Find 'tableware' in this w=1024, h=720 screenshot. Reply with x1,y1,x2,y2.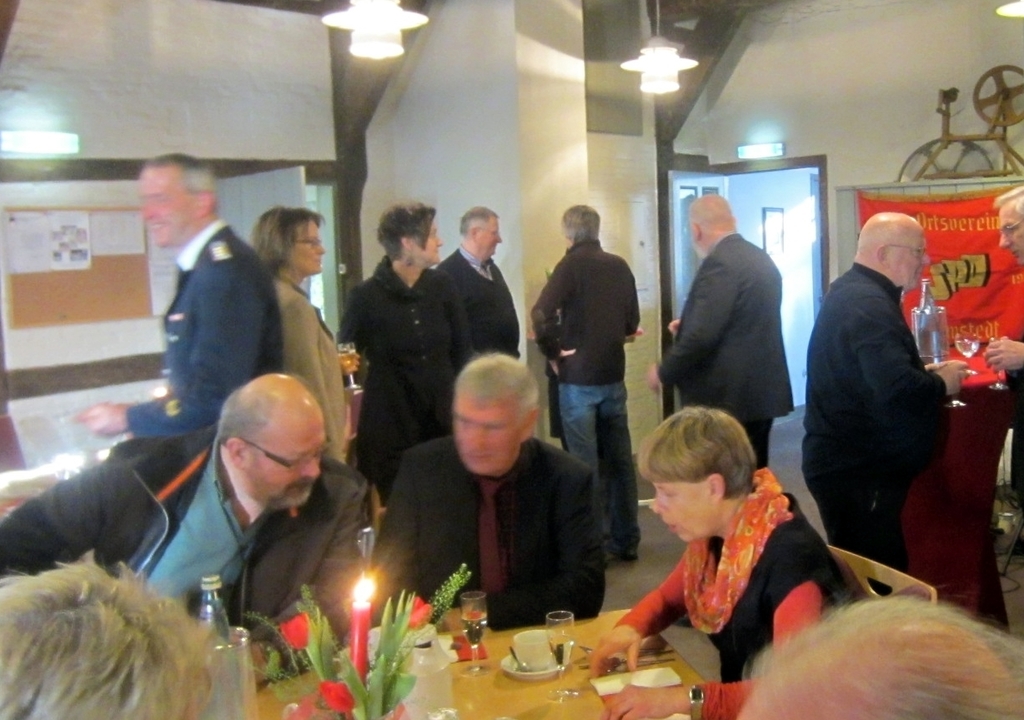
334,341,364,395.
